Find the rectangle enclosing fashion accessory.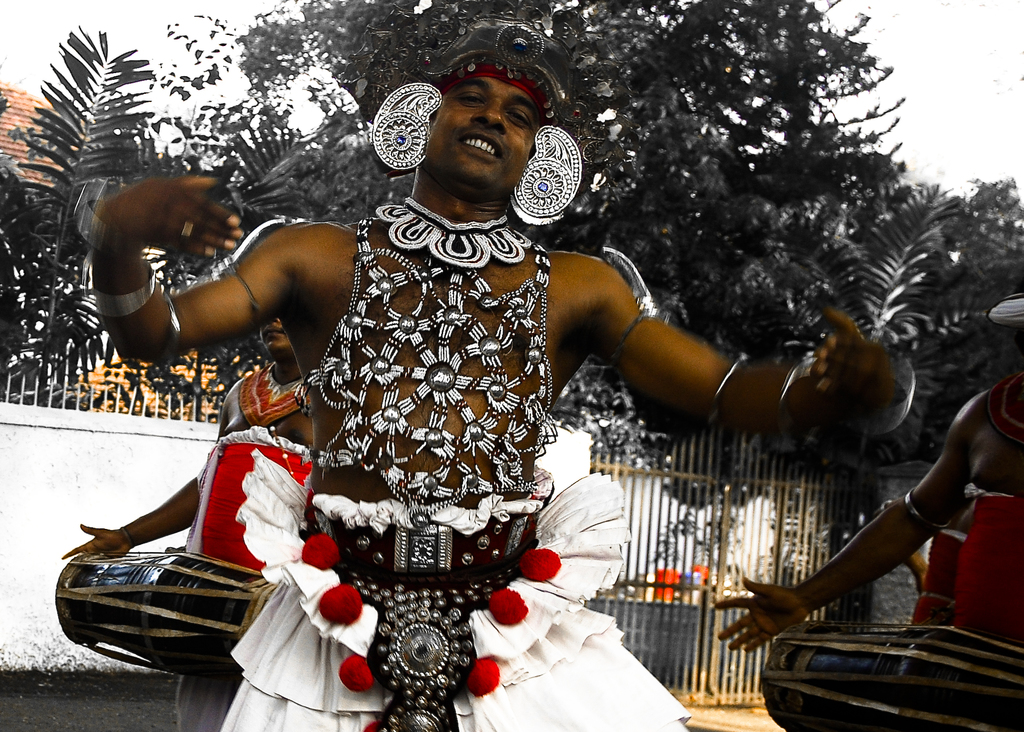
366/81/444/170.
